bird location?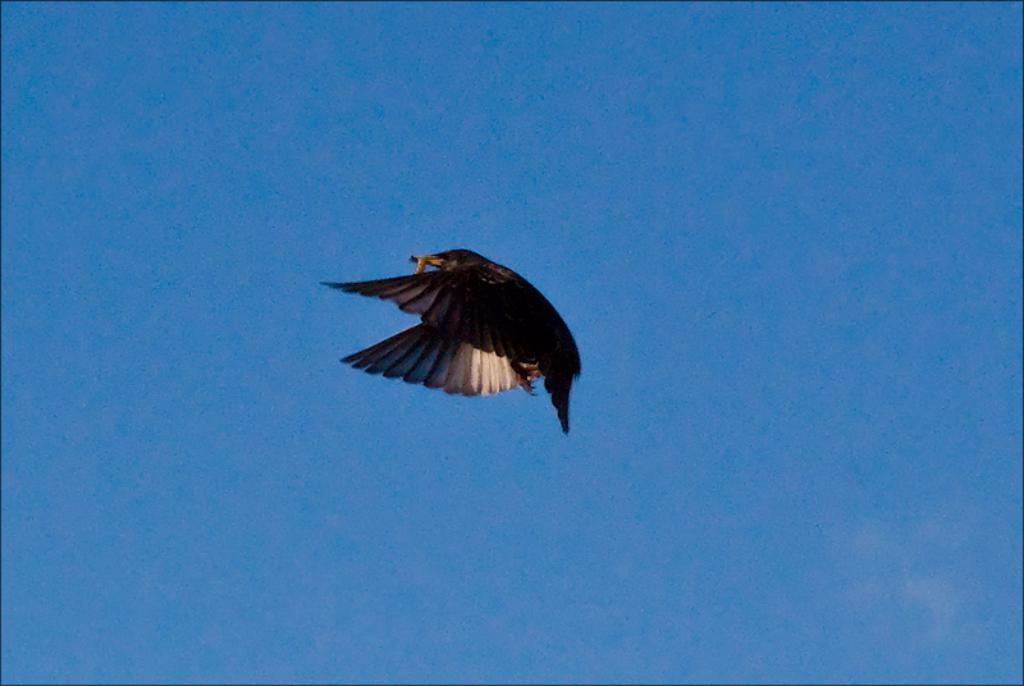
<region>324, 255, 582, 424</region>
